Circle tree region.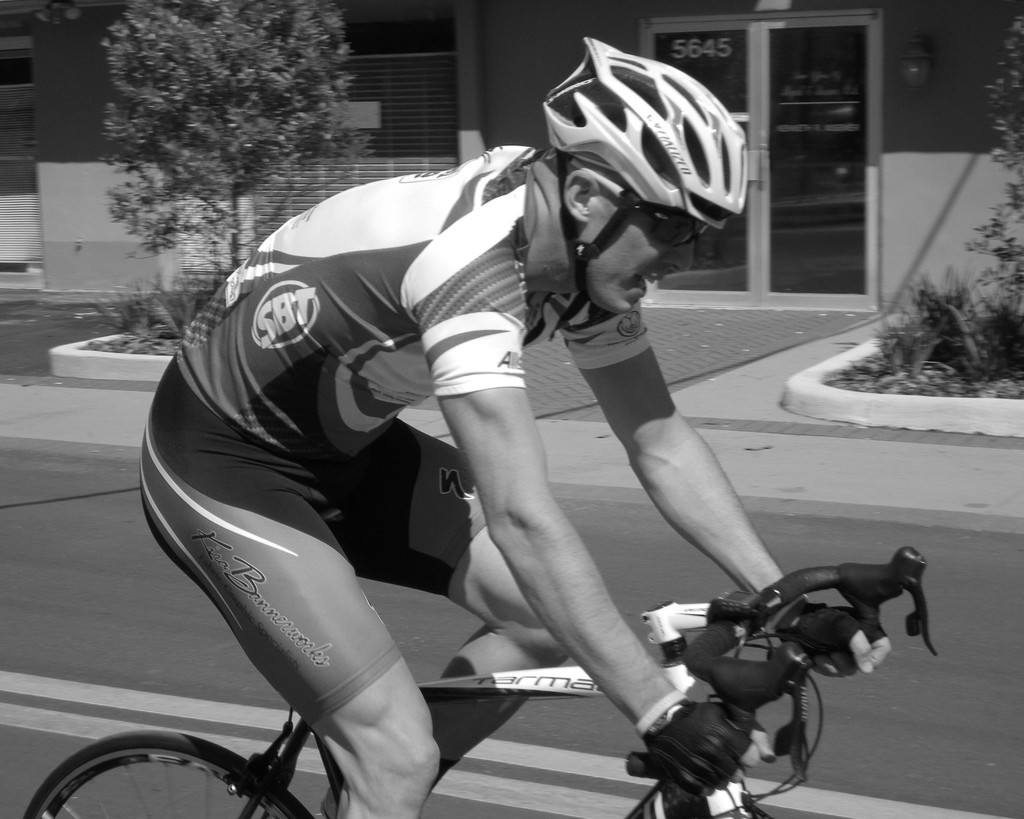
Region: l=70, t=6, r=392, b=264.
